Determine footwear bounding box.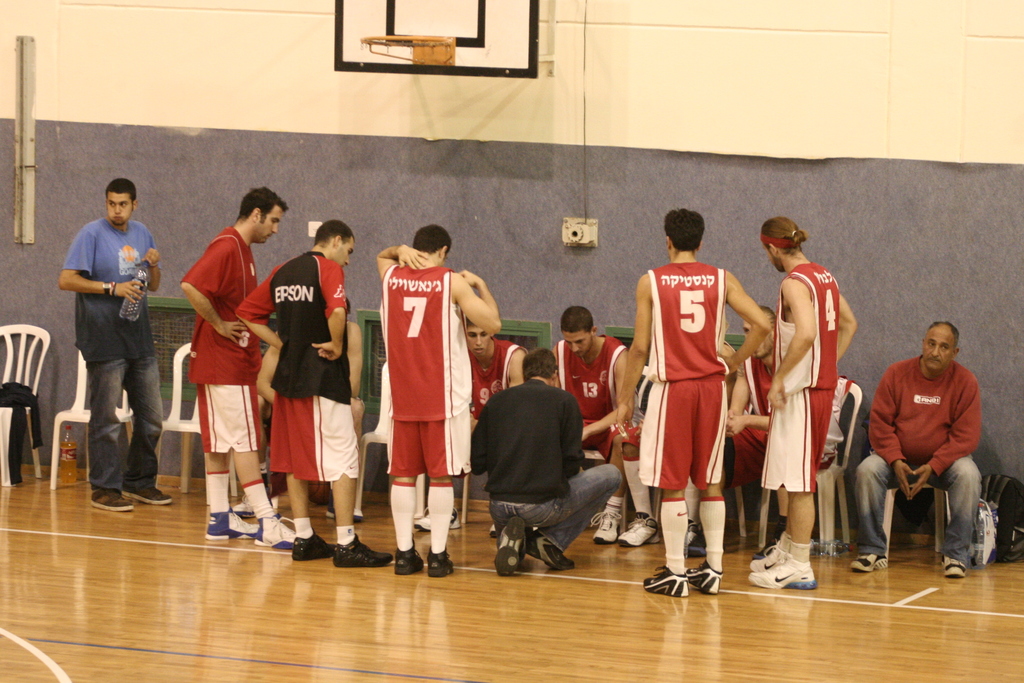
Determined: detection(413, 504, 460, 531).
